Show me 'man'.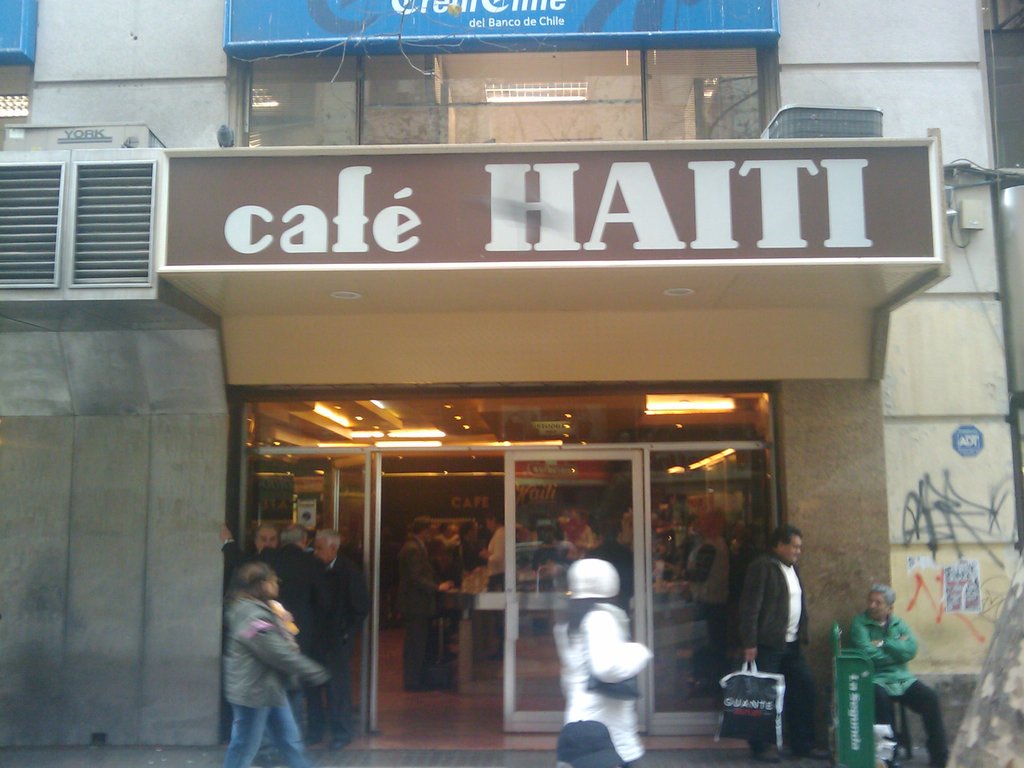
'man' is here: box=[218, 522, 340, 753].
